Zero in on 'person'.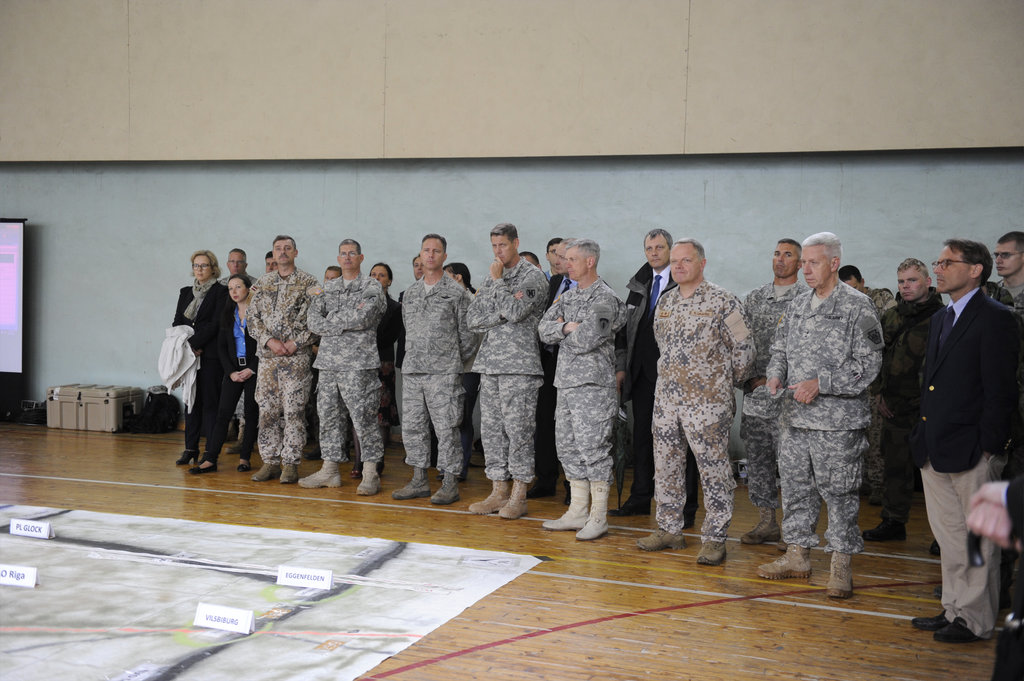
Zeroed in: <bbox>868, 255, 934, 556</bbox>.
